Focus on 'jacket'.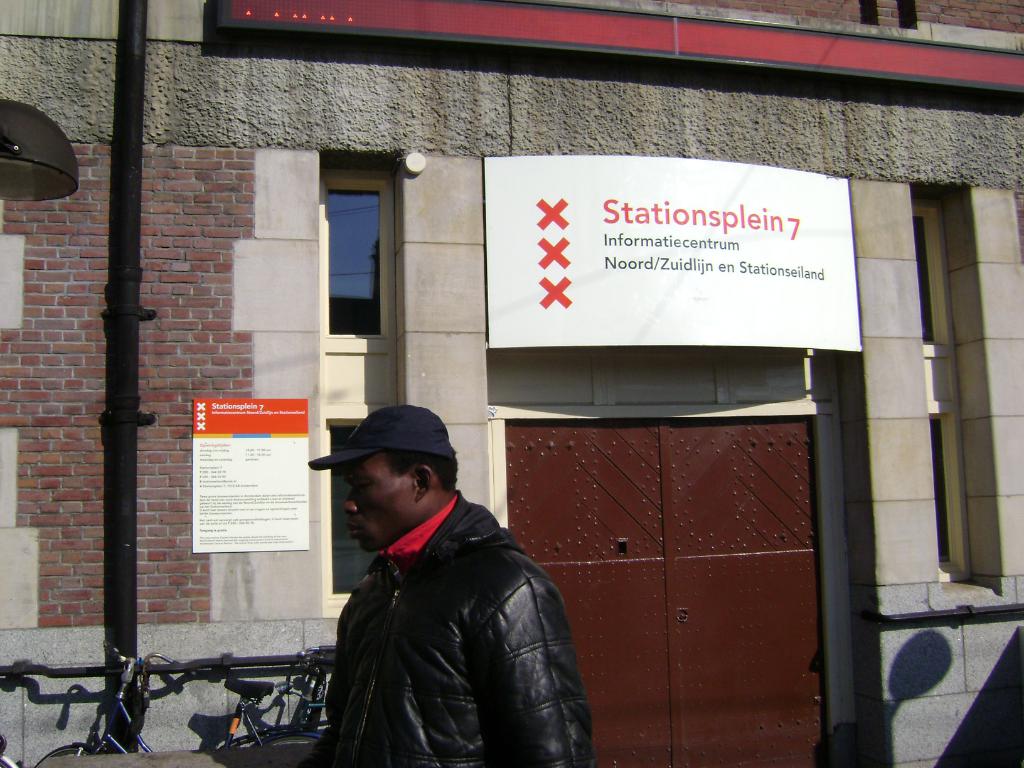
Focused at {"x1": 314, "y1": 481, "x2": 592, "y2": 767}.
